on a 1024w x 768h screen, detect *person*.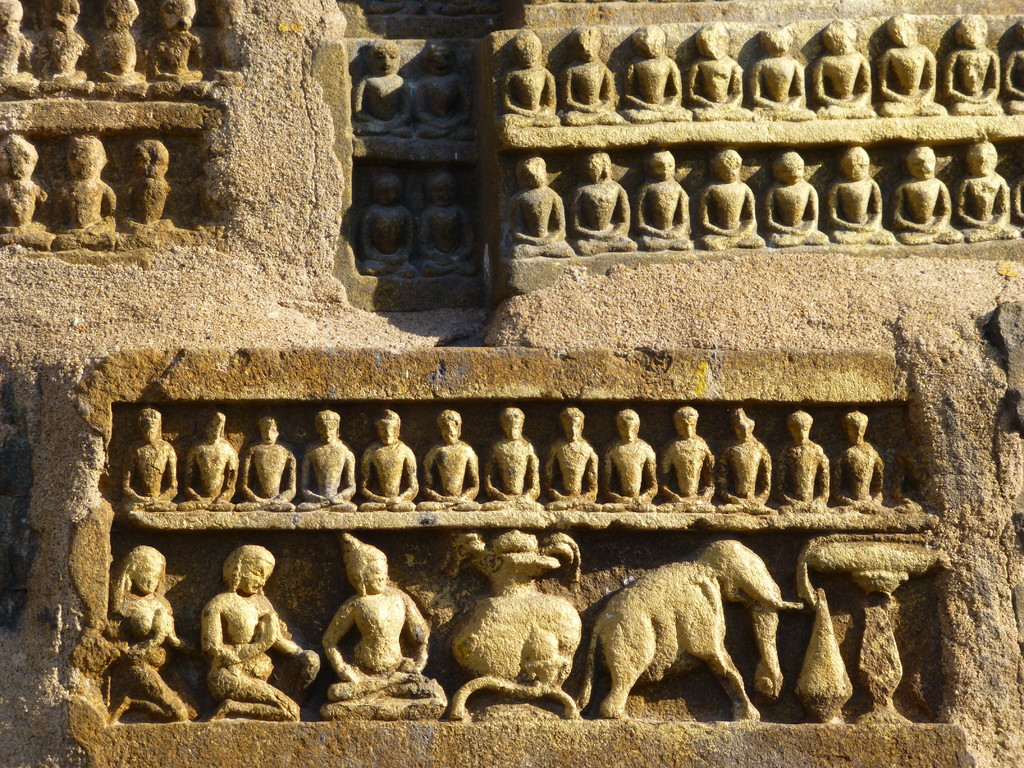
{"x1": 295, "y1": 408, "x2": 356, "y2": 514}.
